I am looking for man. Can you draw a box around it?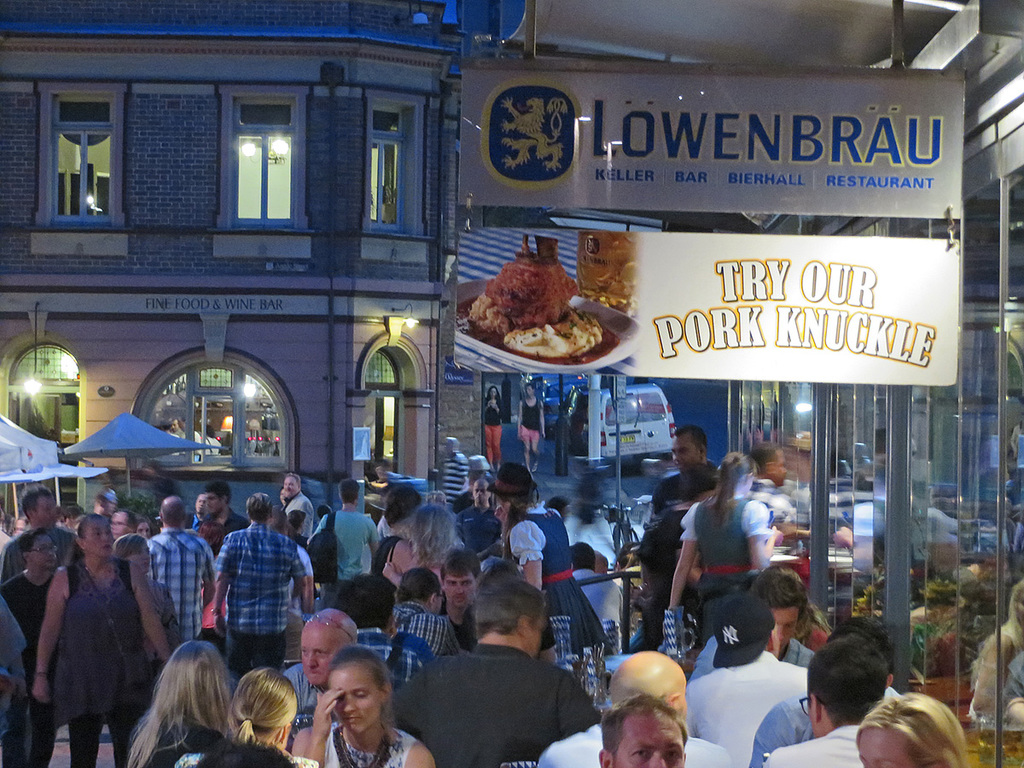
Sure, the bounding box is bbox=[823, 621, 880, 646].
